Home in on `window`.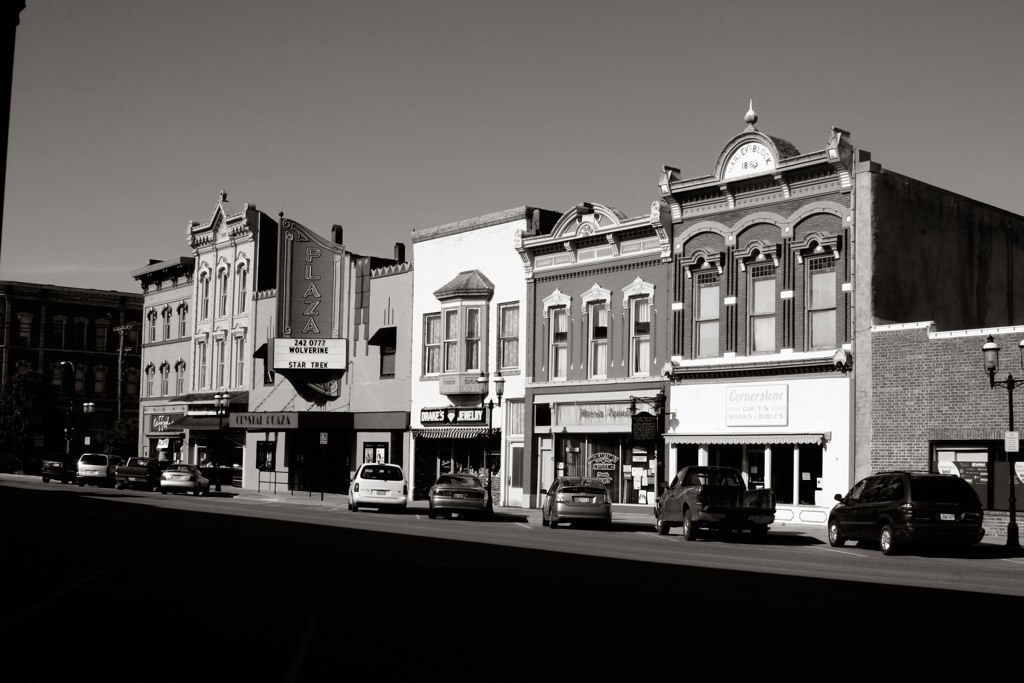
Homed in at (745,260,776,358).
